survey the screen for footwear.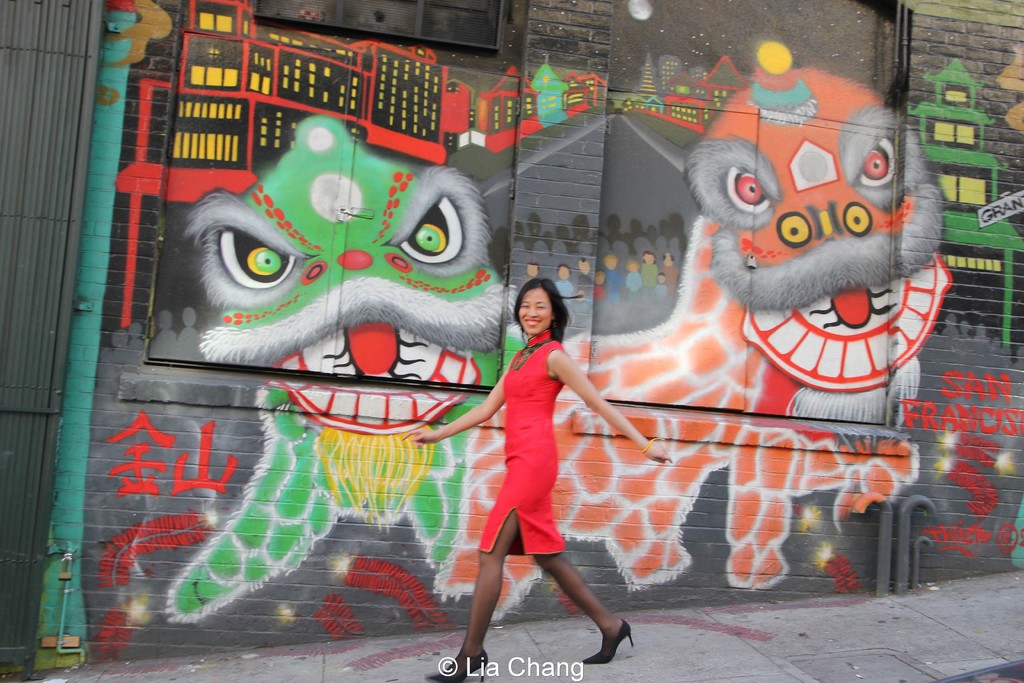
Survey found: bbox=[433, 649, 487, 682].
